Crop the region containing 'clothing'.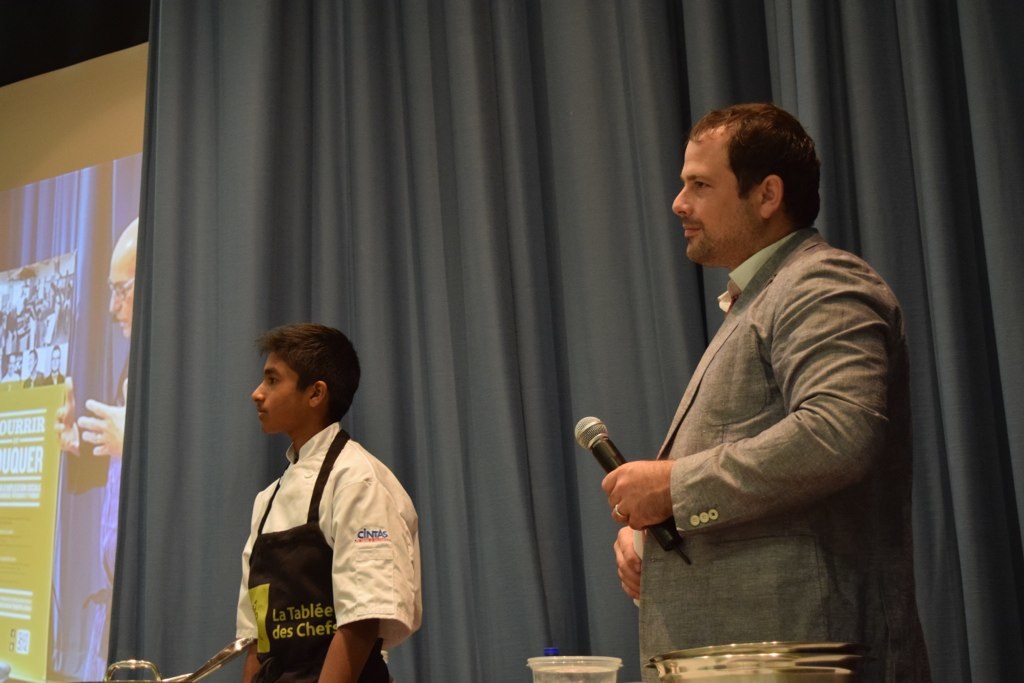
Crop region: (49,372,71,388).
